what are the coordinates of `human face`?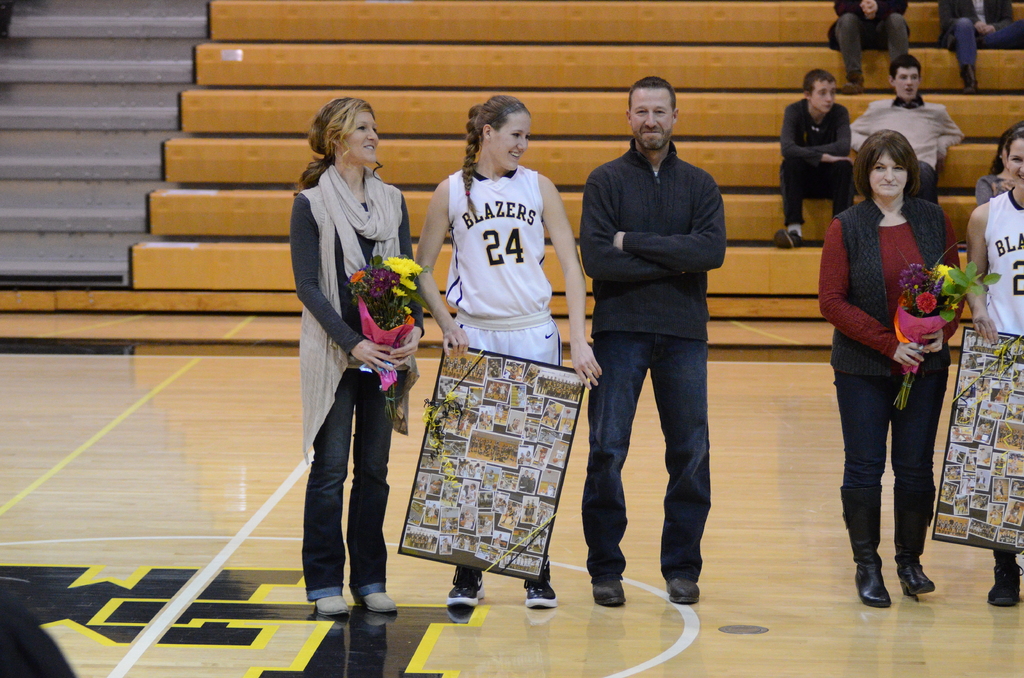
bbox=[632, 88, 671, 156].
